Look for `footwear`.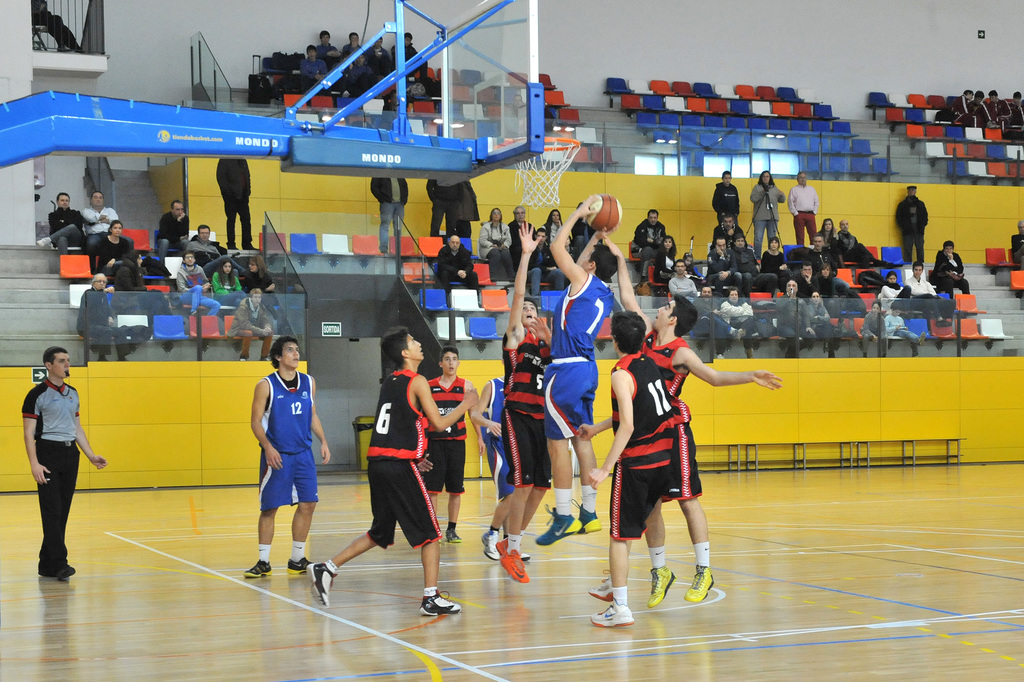
Found: 245 247 259 248.
